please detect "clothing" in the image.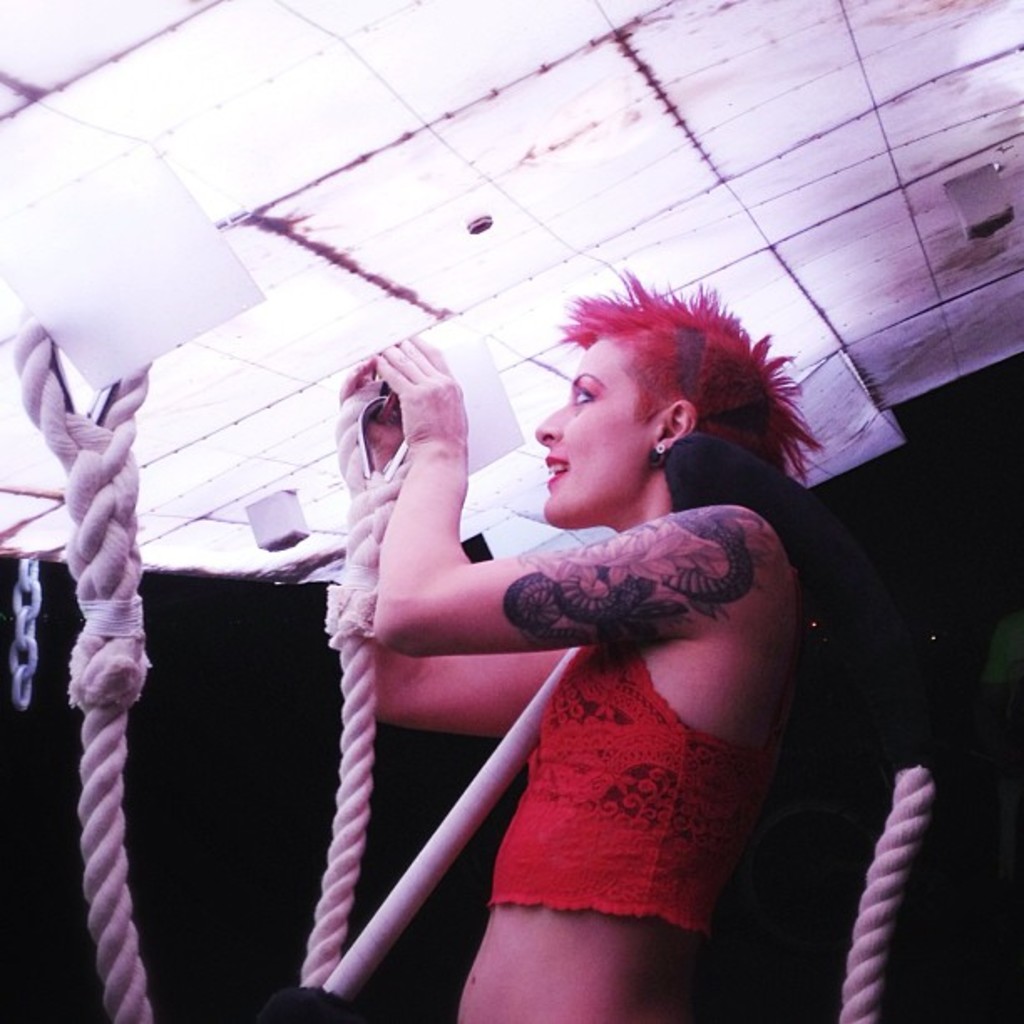
(495, 634, 751, 934).
